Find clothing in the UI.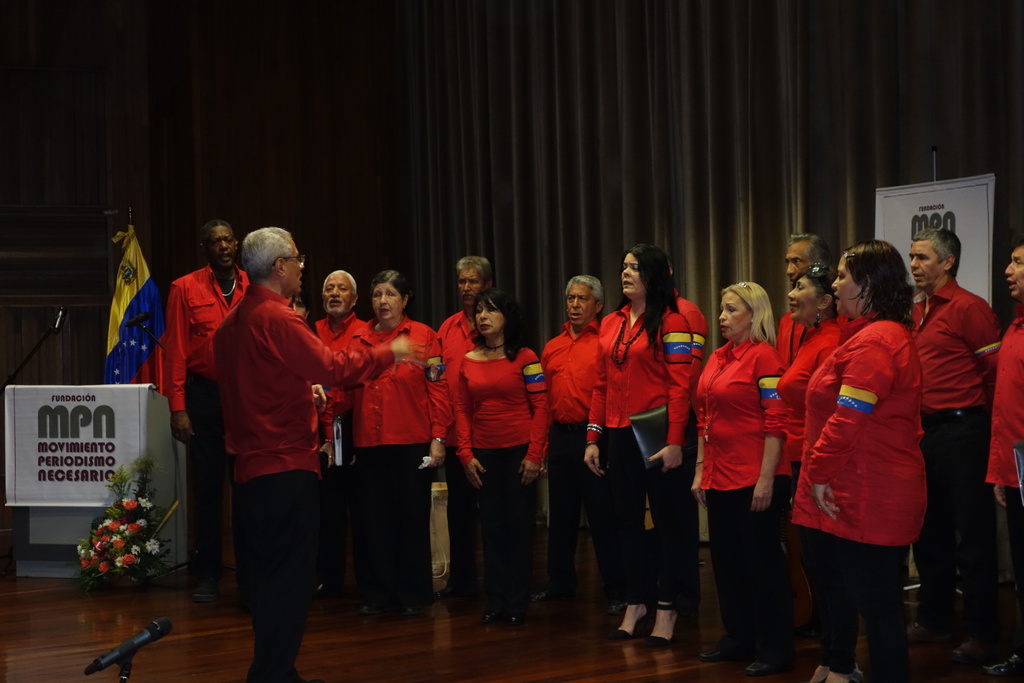
UI element at pyautogui.locateOnScreen(594, 428, 650, 641).
